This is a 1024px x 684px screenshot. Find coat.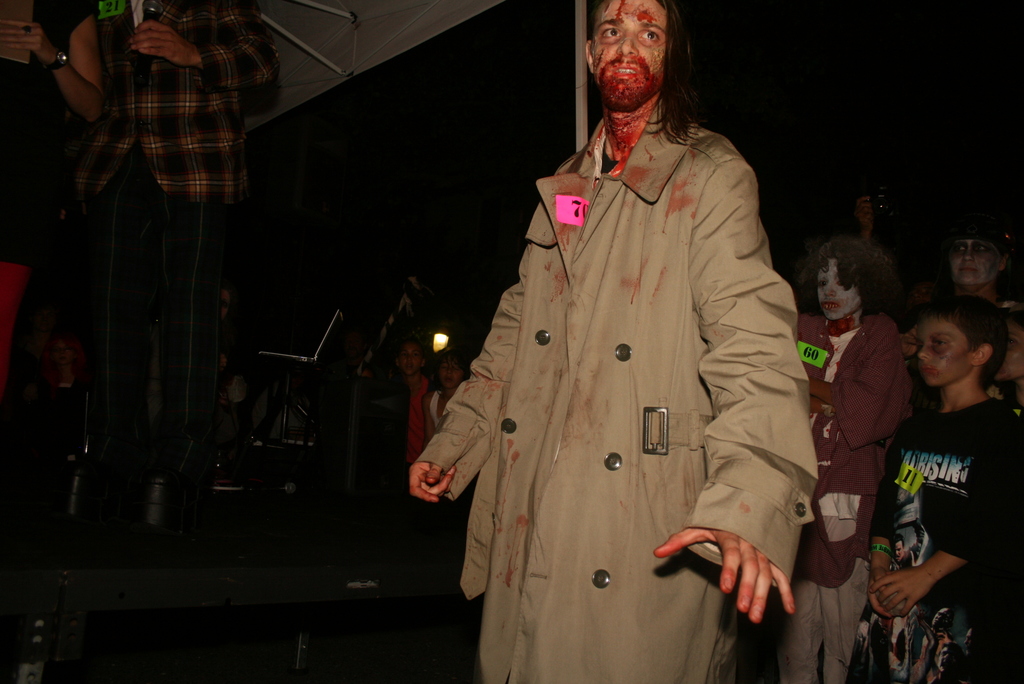
Bounding box: pyautogui.locateOnScreen(80, 0, 278, 204).
